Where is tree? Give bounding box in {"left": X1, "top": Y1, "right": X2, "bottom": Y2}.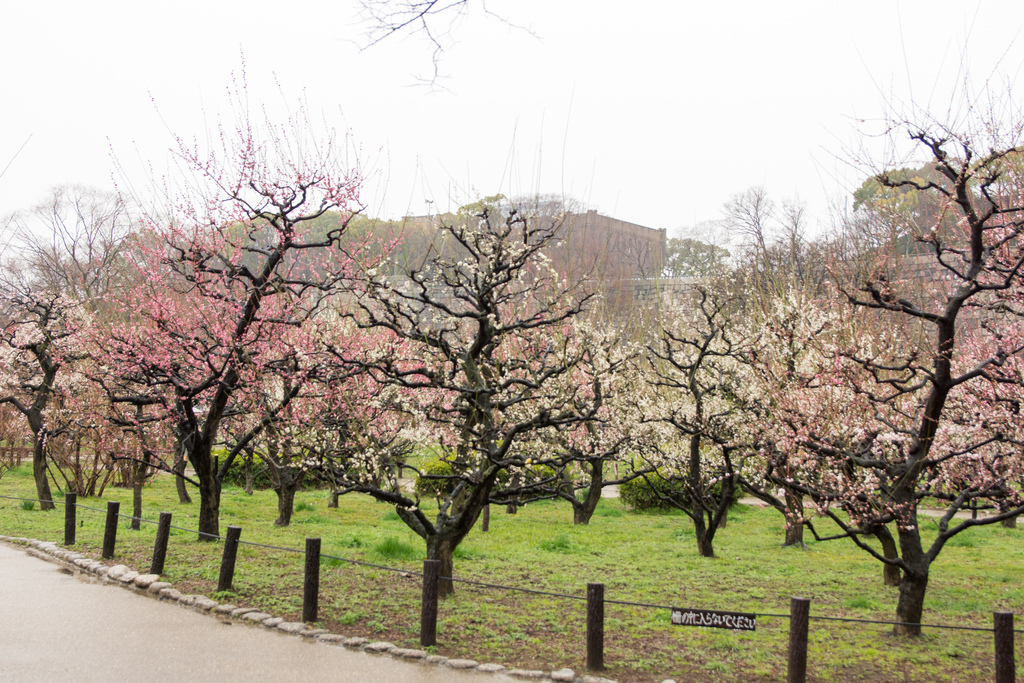
{"left": 944, "top": 299, "right": 1023, "bottom": 520}.
